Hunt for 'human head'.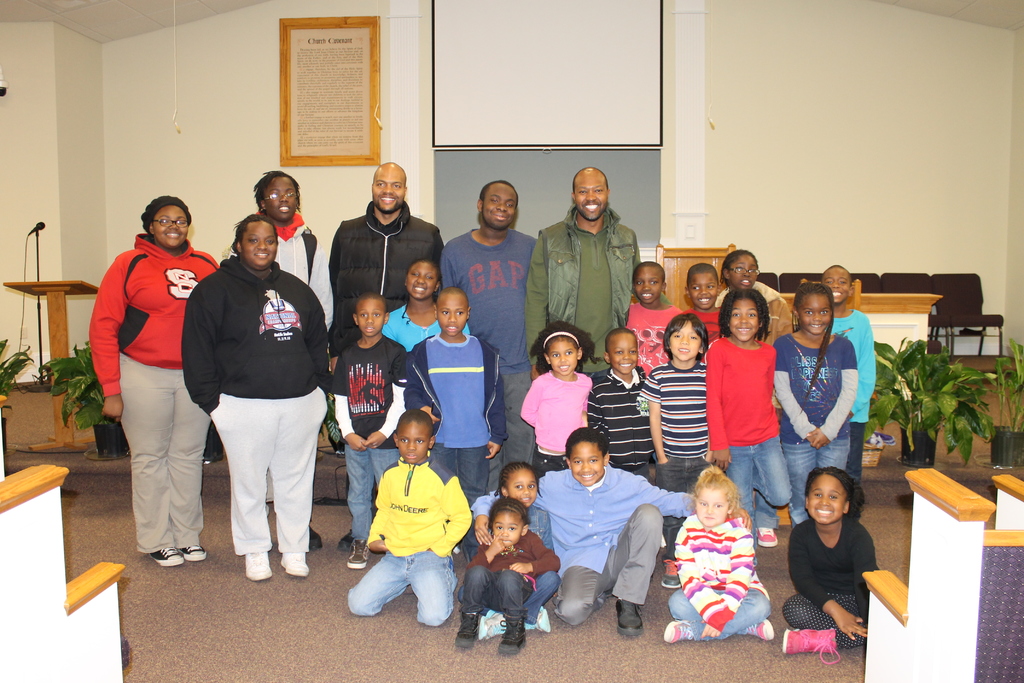
Hunted down at 125 191 191 253.
